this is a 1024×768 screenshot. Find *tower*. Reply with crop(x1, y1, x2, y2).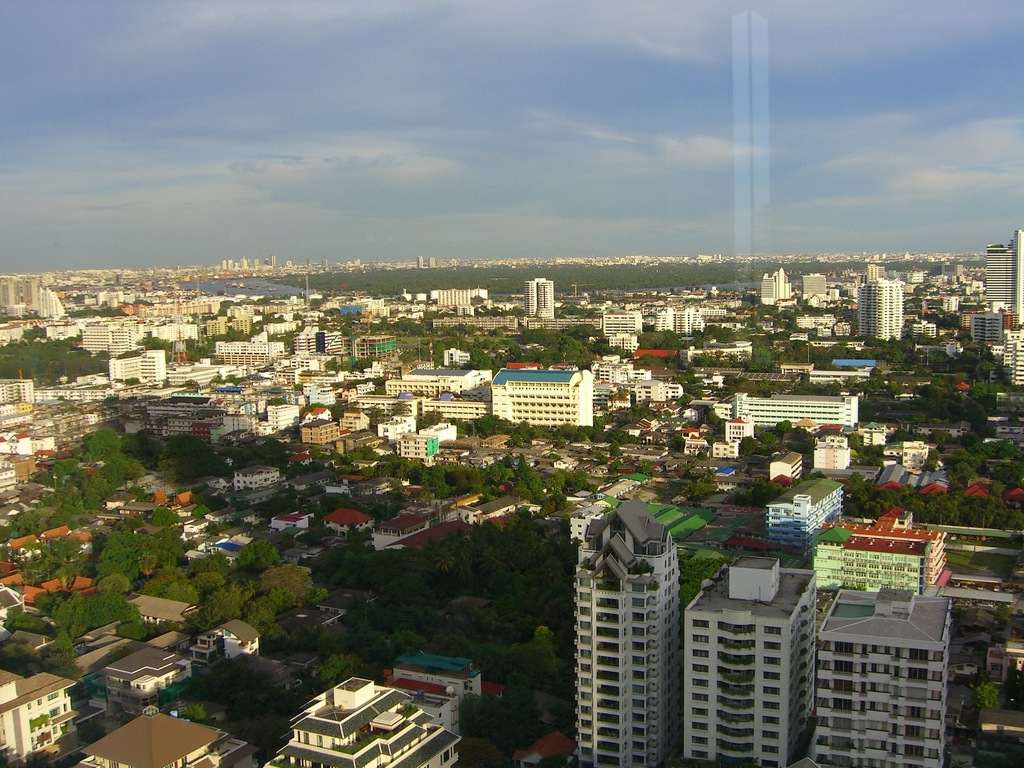
crop(793, 575, 964, 767).
